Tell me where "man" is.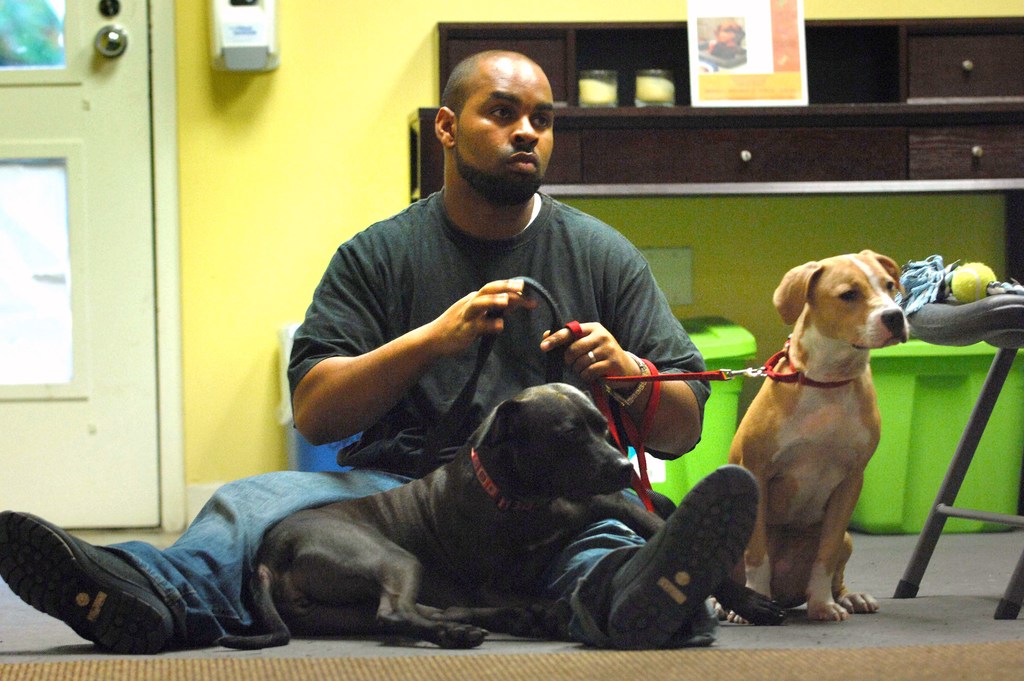
"man" is at [2, 49, 761, 656].
